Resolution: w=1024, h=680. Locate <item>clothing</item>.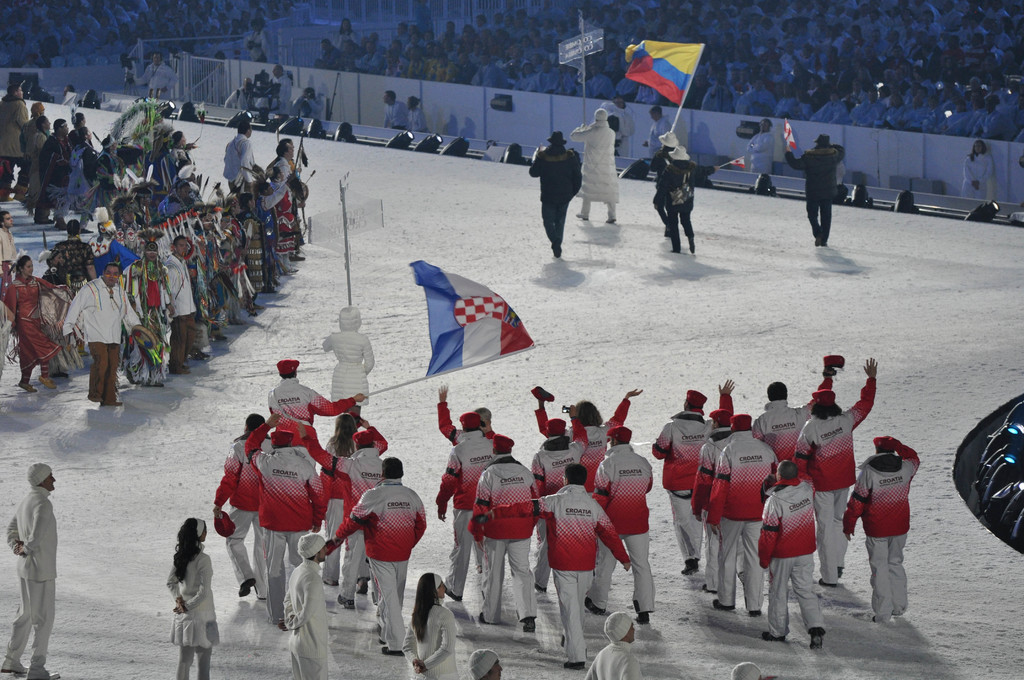
select_region(127, 260, 167, 371).
